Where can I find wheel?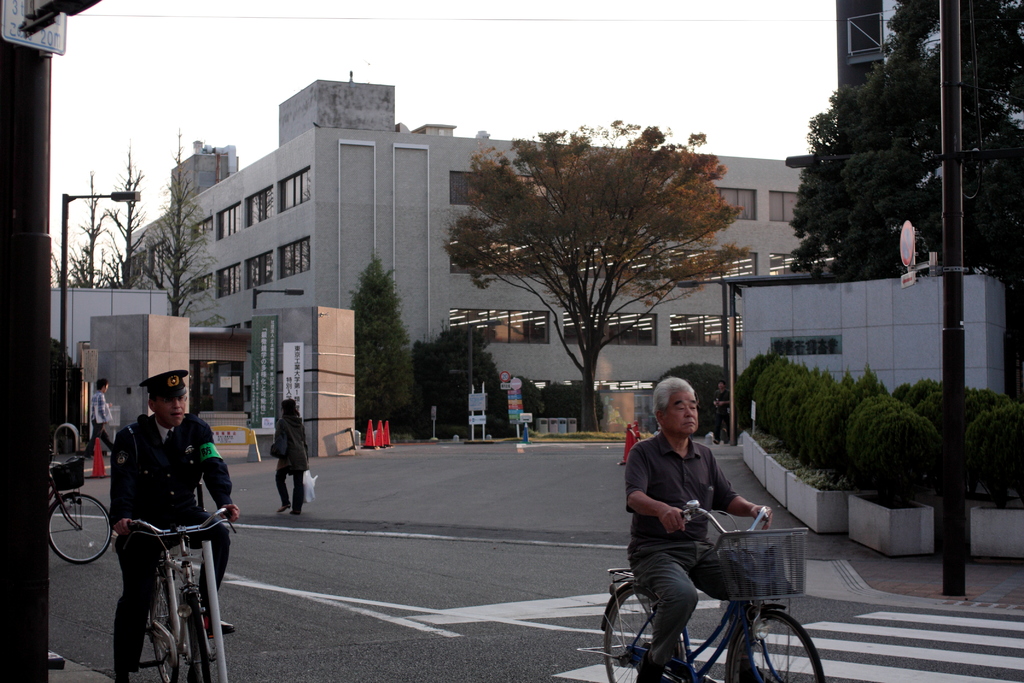
You can find it at rect(47, 493, 110, 563).
